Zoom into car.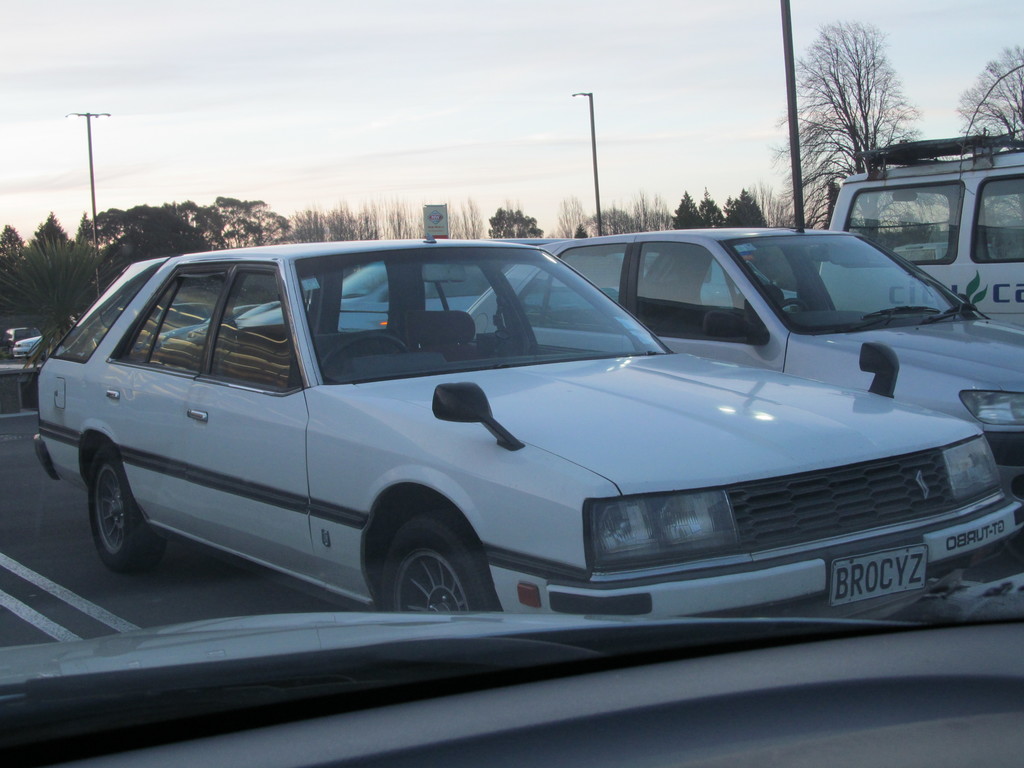
Zoom target: bbox=(461, 223, 1023, 494).
